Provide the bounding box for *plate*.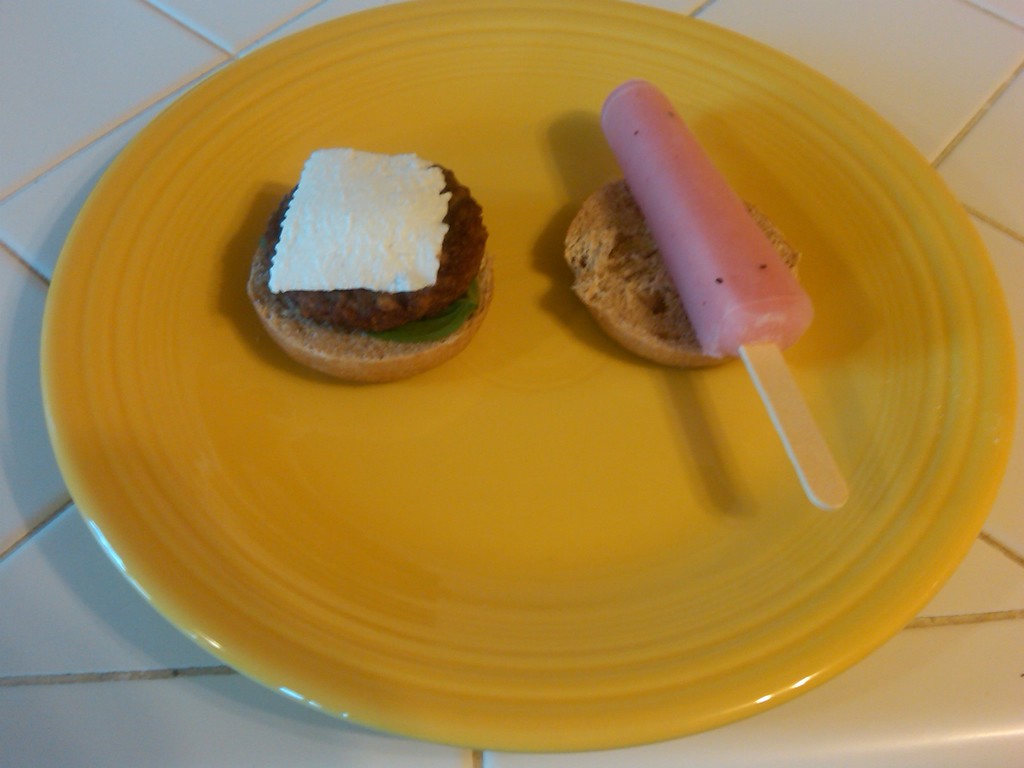
select_region(42, 0, 1023, 671).
